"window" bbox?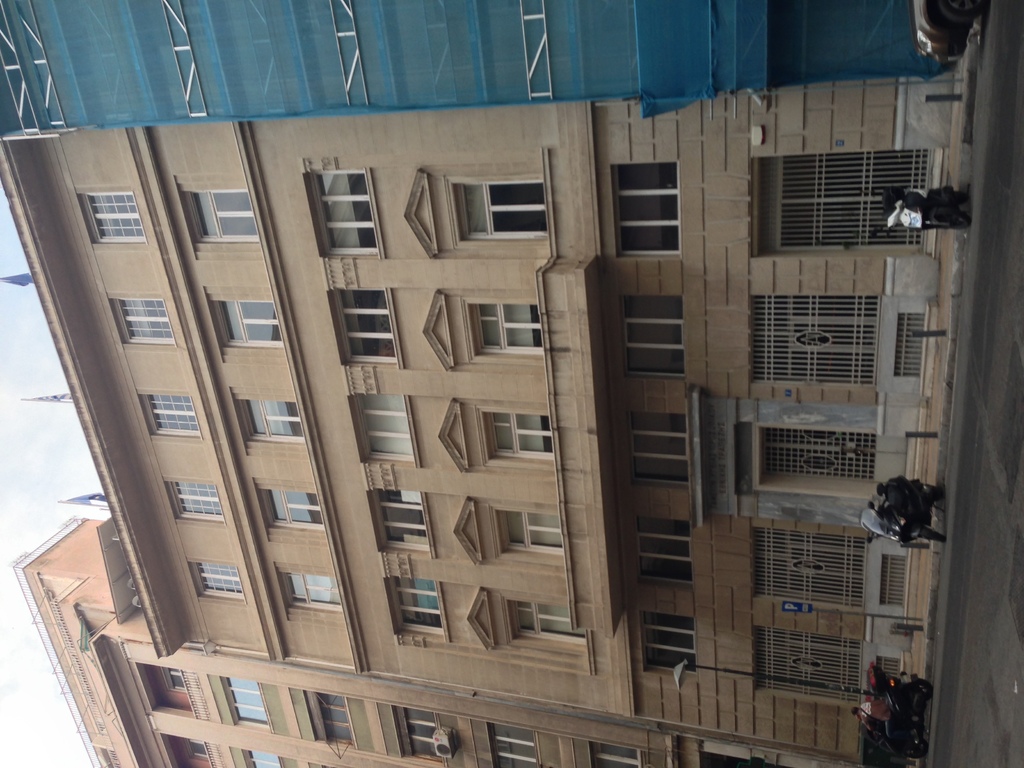
crop(354, 398, 412, 459)
